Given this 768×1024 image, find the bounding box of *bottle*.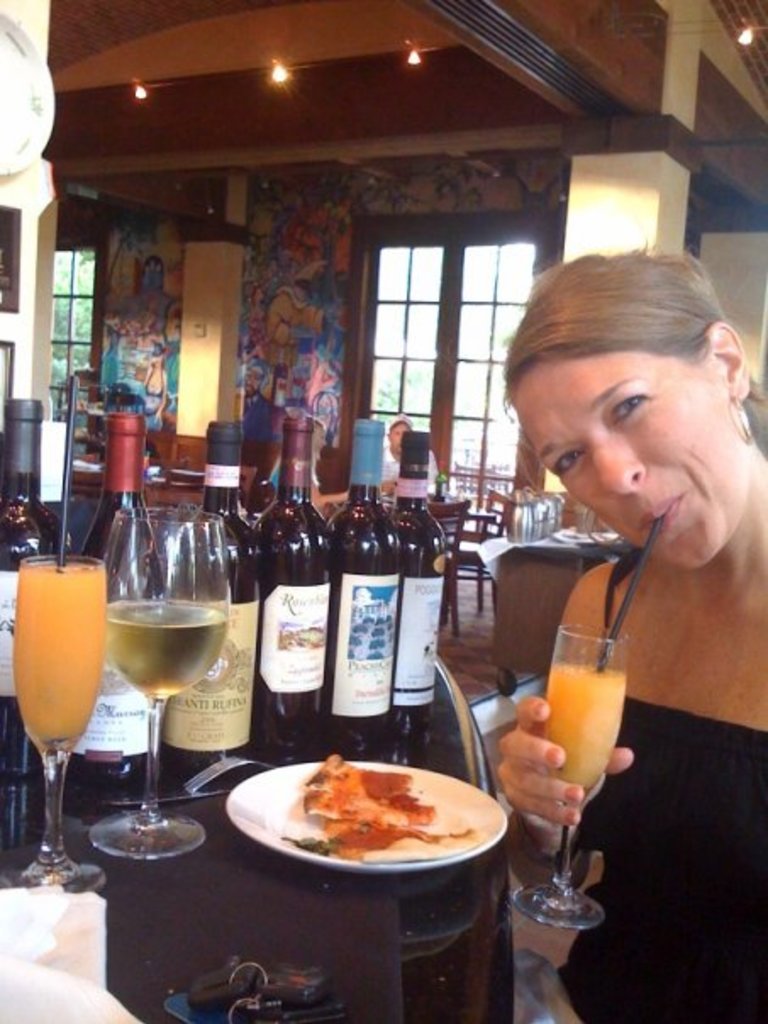
(83,415,158,809).
